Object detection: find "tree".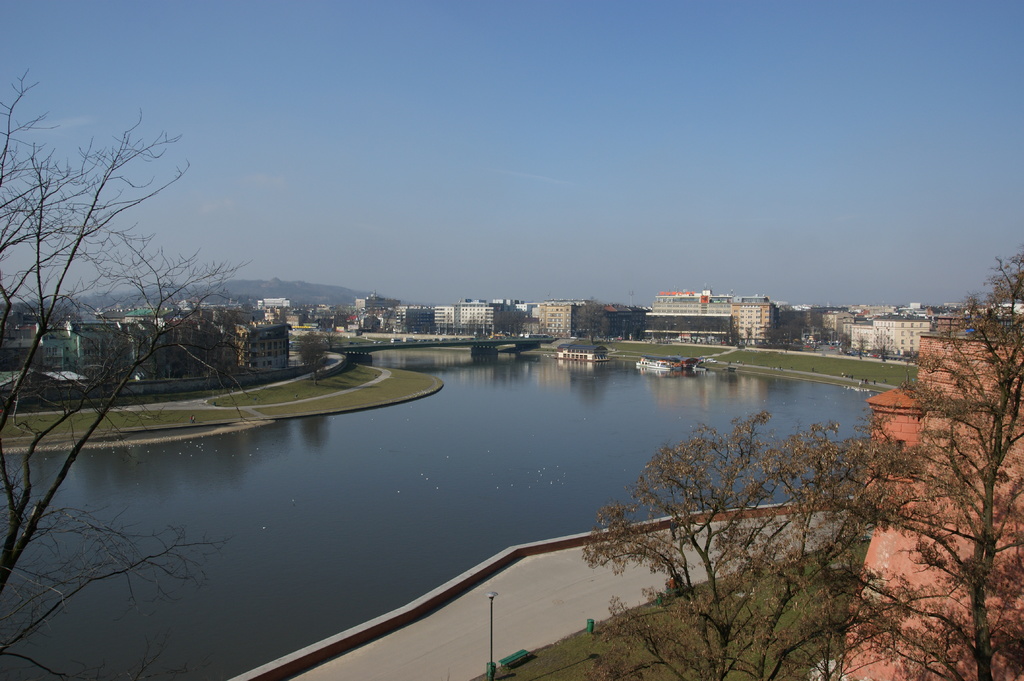
[left=845, top=253, right=1023, bottom=680].
